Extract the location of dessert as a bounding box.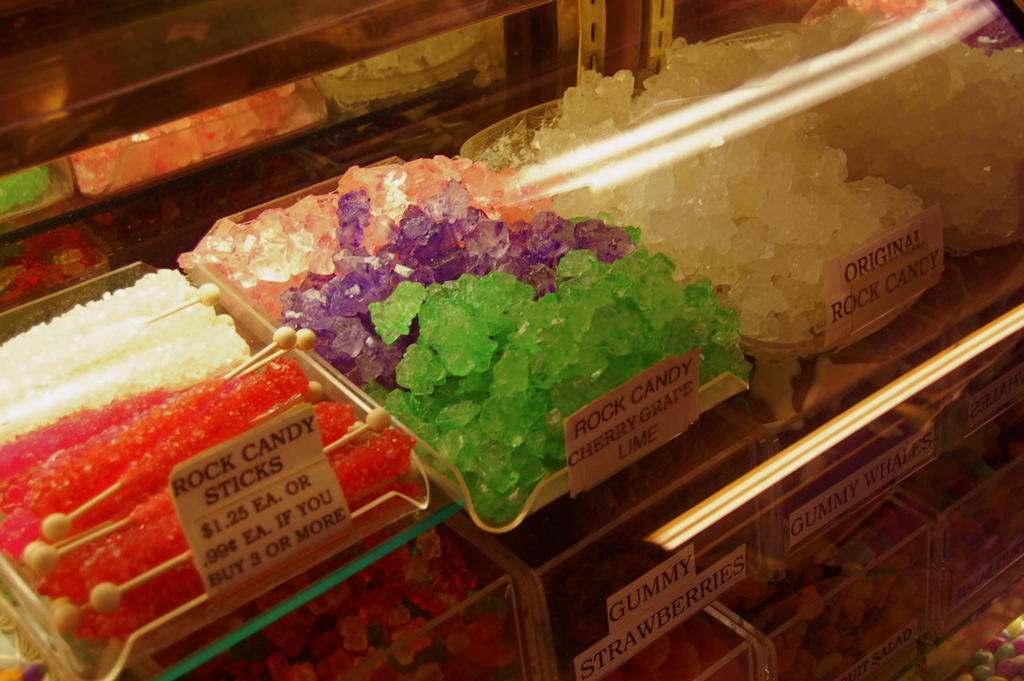
pyautogui.locateOnScreen(122, 155, 314, 248).
